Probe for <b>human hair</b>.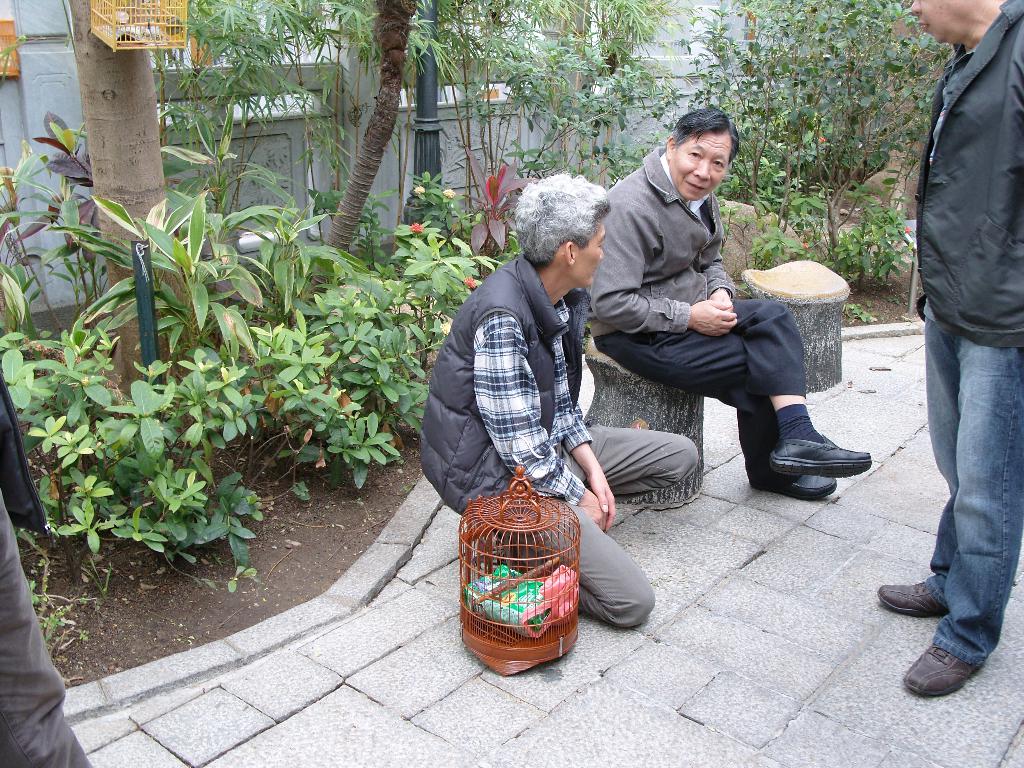
Probe result: (513,172,600,275).
